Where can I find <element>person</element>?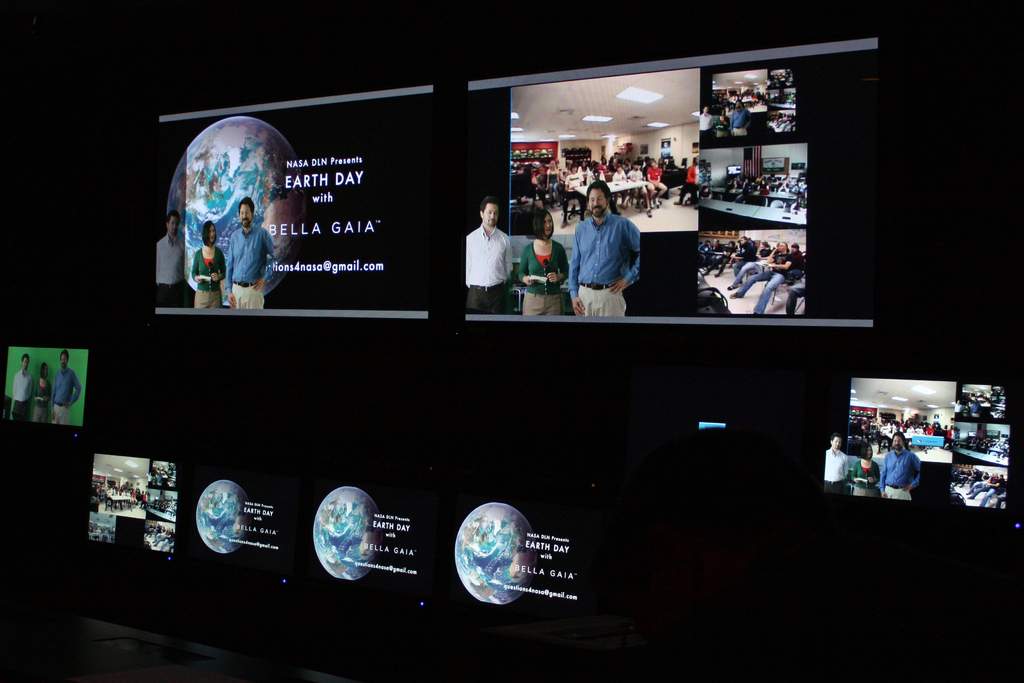
You can find it at 878/431/928/498.
